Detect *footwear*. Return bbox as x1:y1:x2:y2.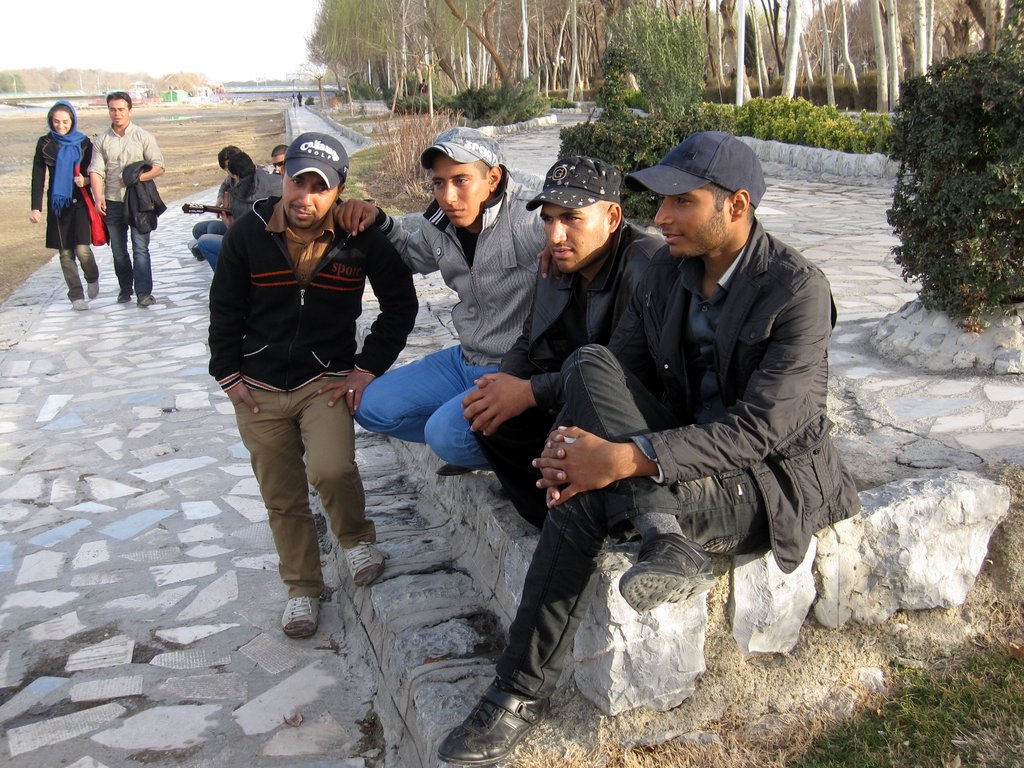
618:533:719:611.
